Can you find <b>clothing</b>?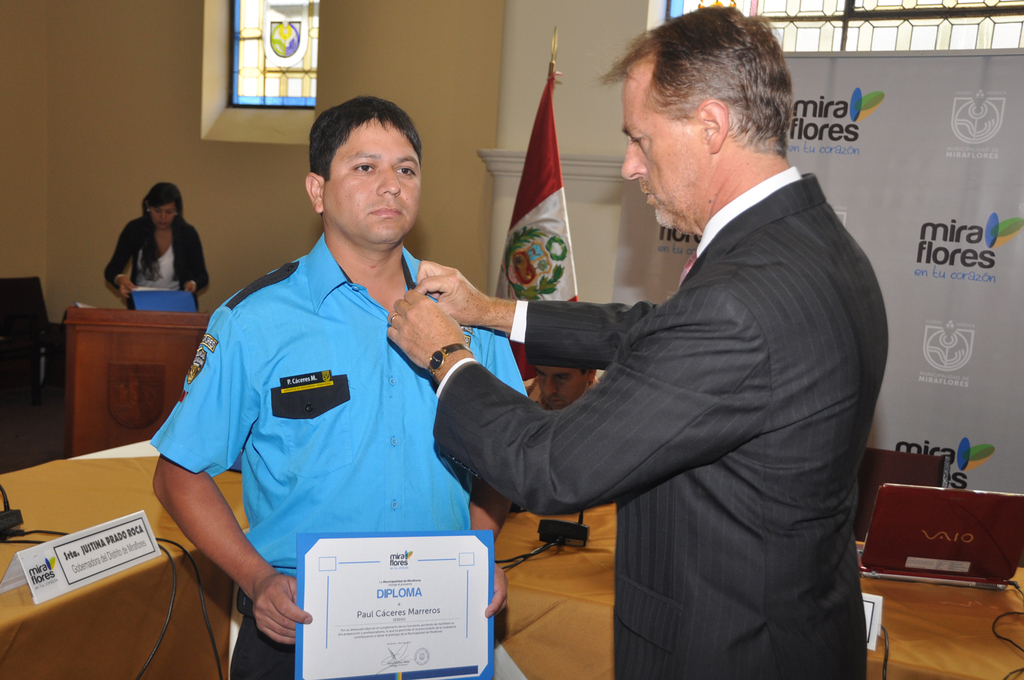
Yes, bounding box: select_region(501, 98, 889, 660).
